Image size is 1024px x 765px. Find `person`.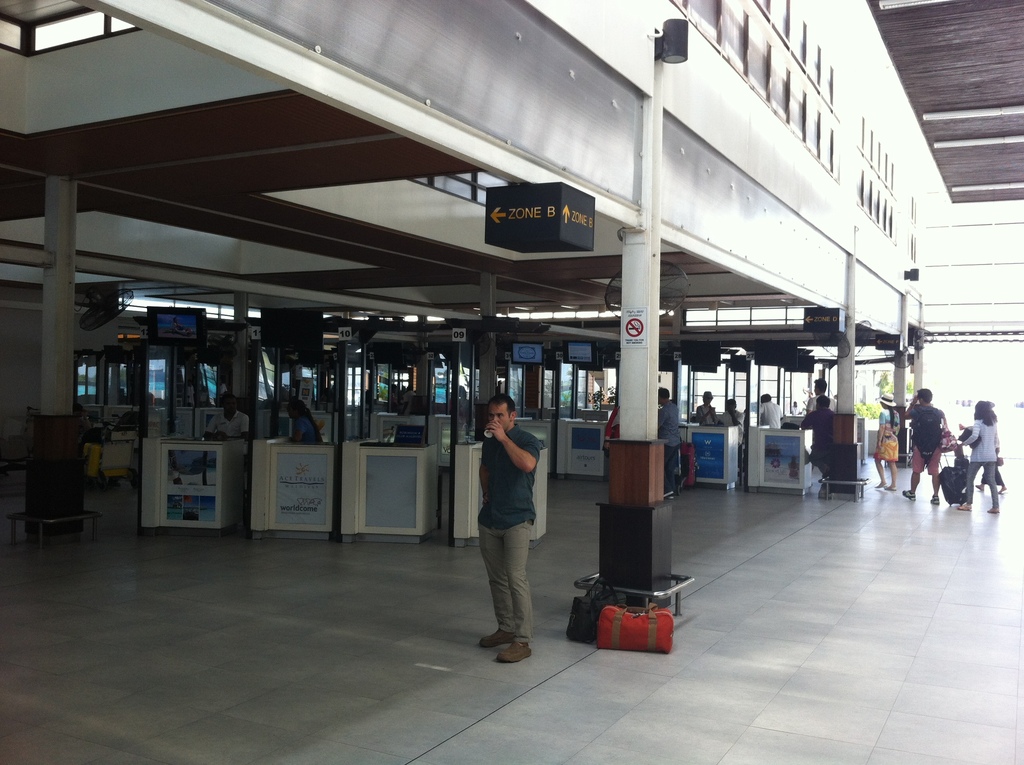
pyautogui.locateOnScreen(957, 403, 1000, 514).
